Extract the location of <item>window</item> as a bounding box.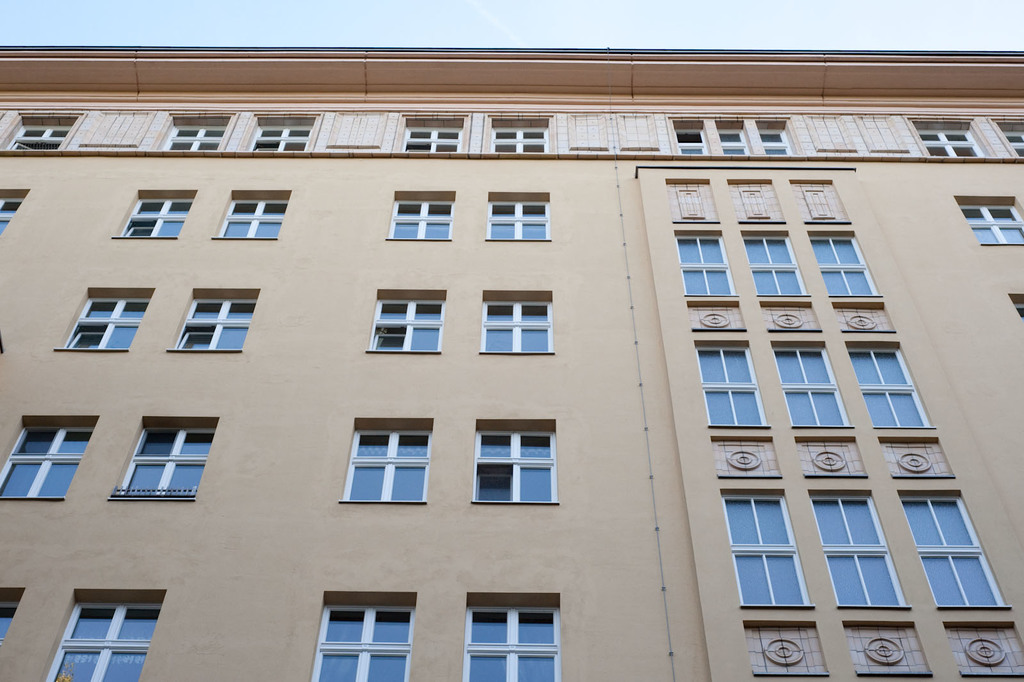
{"x1": 754, "y1": 124, "x2": 791, "y2": 157}.
